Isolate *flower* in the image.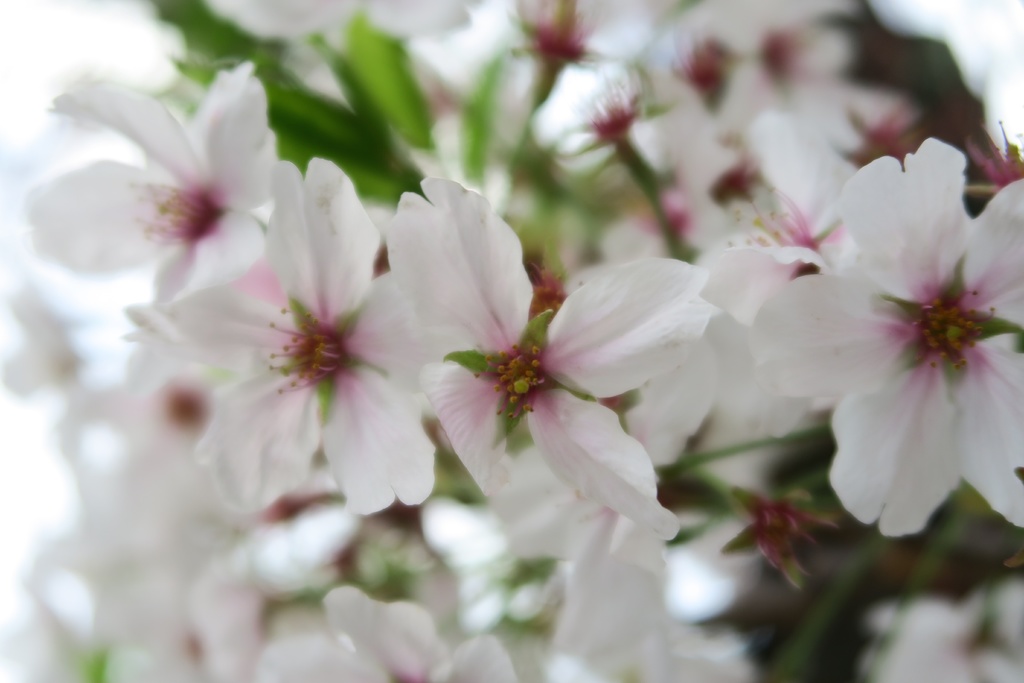
Isolated region: rect(740, 135, 1023, 536).
